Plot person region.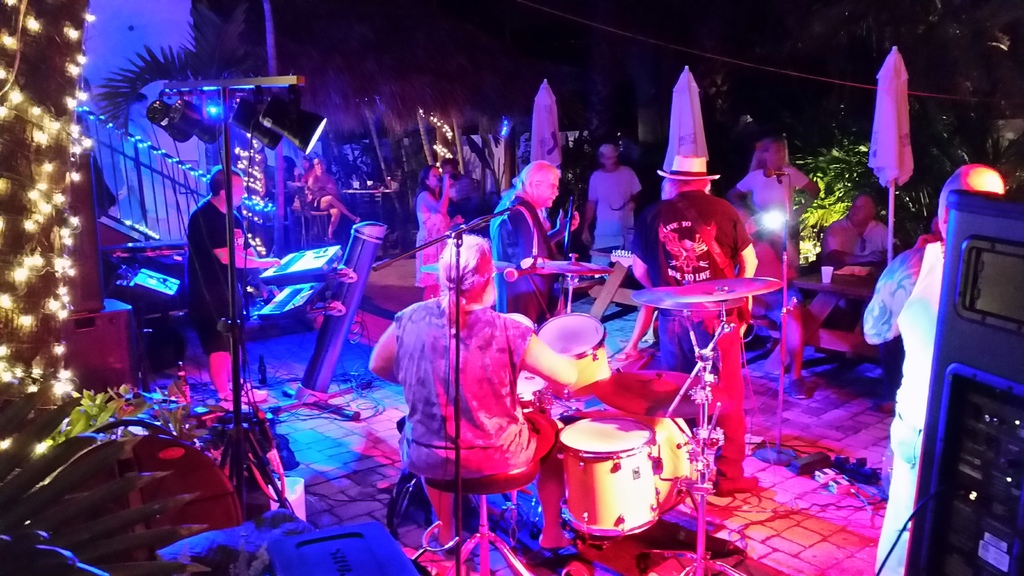
Plotted at [860,159,1007,575].
